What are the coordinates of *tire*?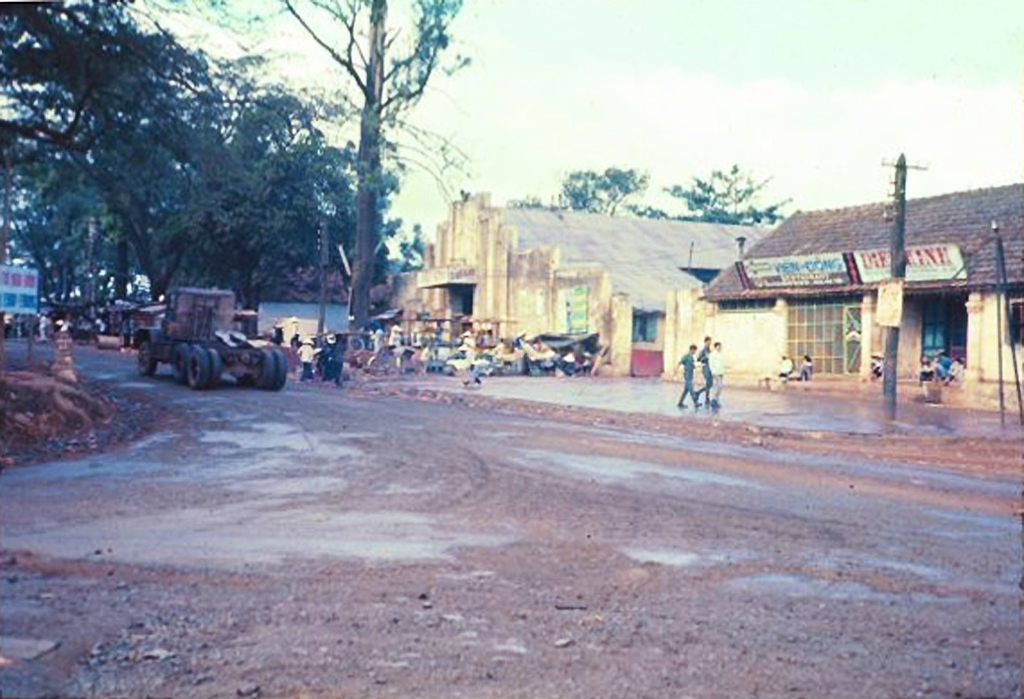
236:372:252:385.
